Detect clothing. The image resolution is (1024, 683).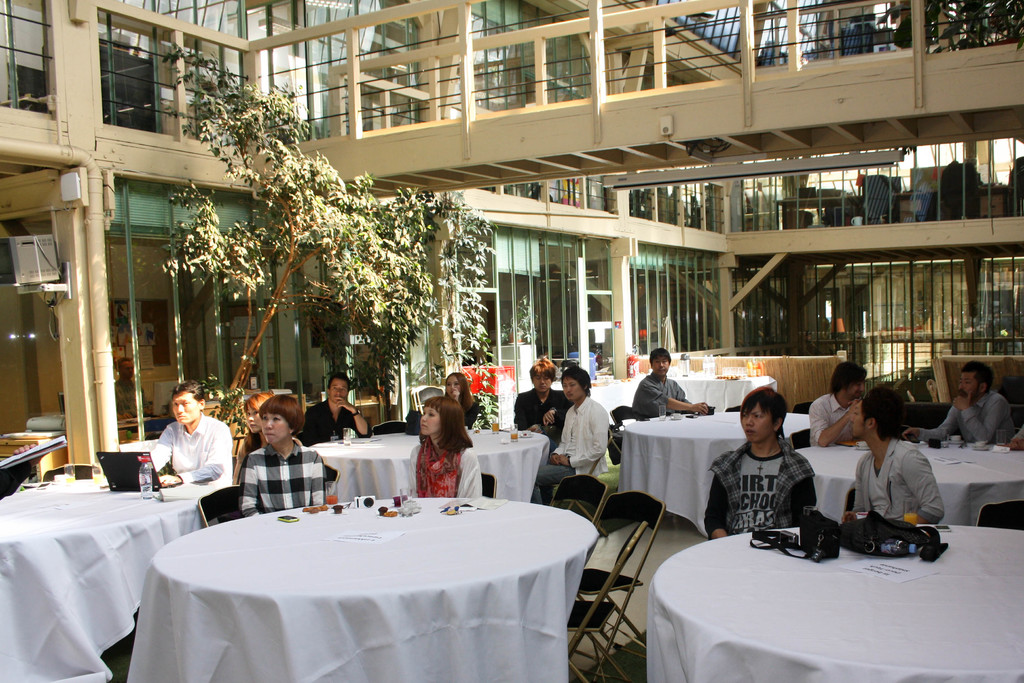
458, 402, 481, 431.
